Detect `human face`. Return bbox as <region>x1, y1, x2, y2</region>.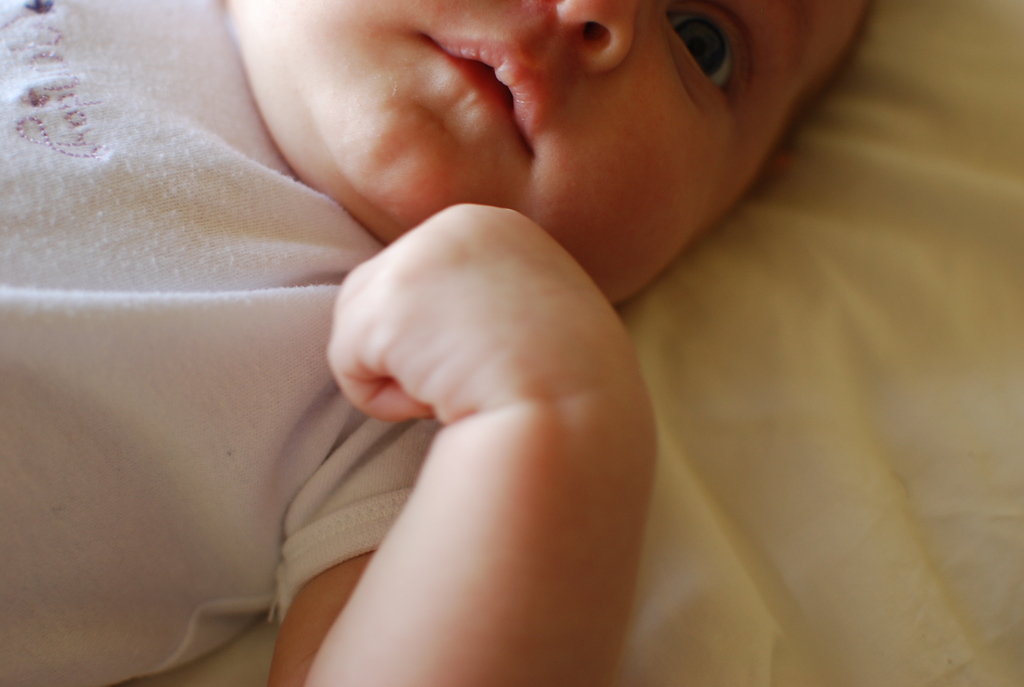
<region>250, 0, 868, 308</region>.
